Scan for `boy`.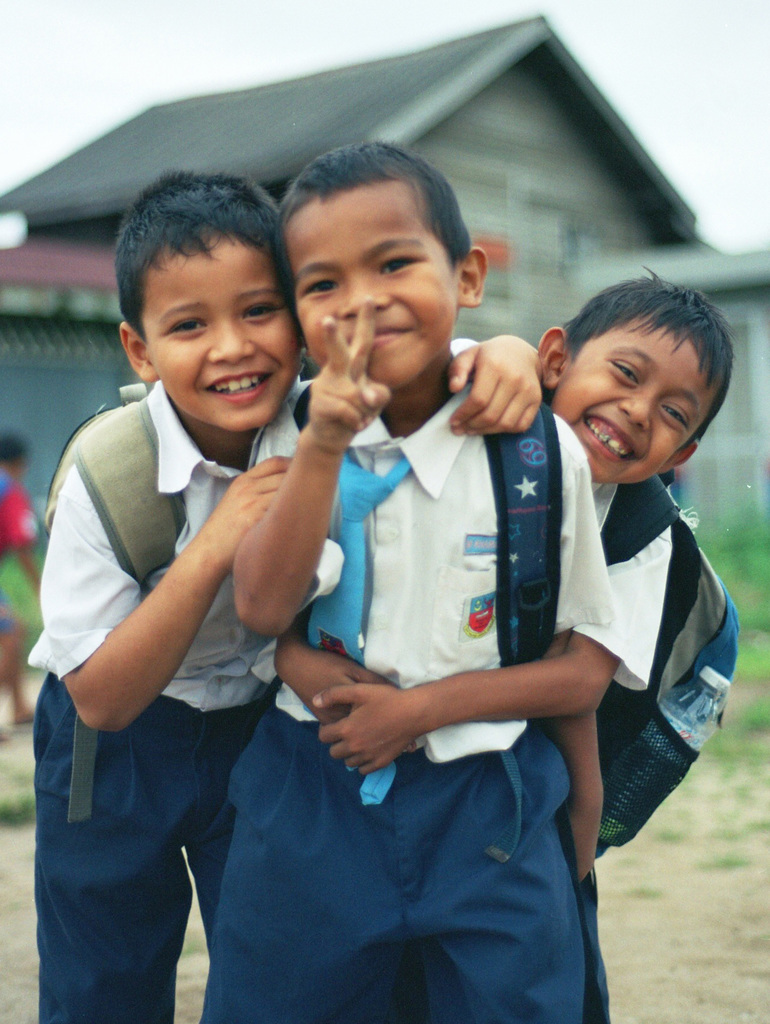
Scan result: bbox=(532, 265, 738, 1023).
